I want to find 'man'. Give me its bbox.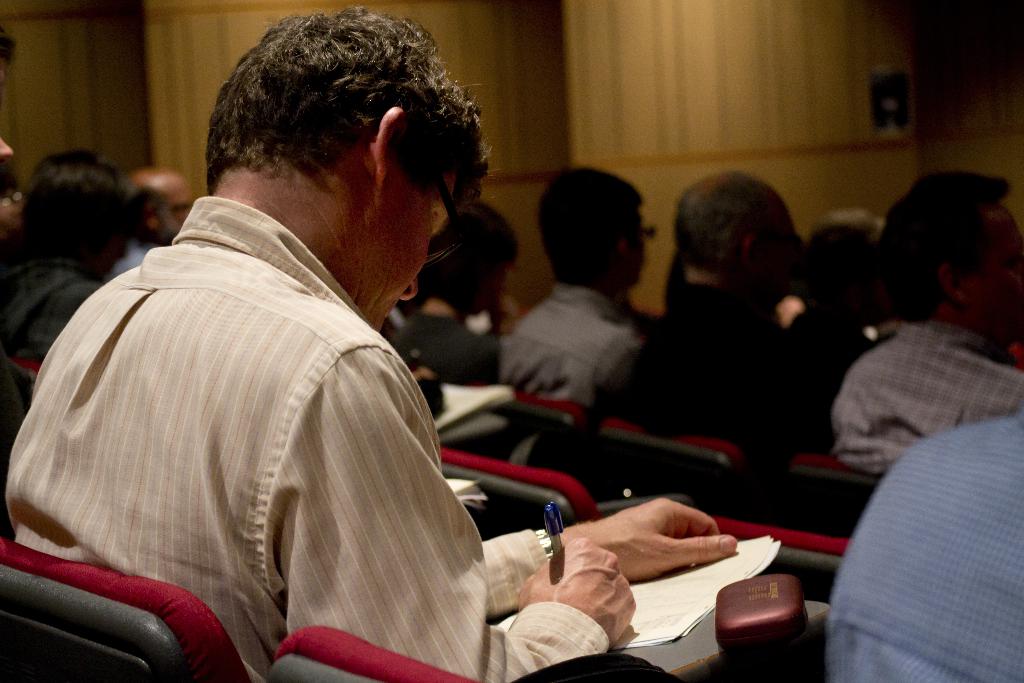
box(93, 163, 202, 295).
